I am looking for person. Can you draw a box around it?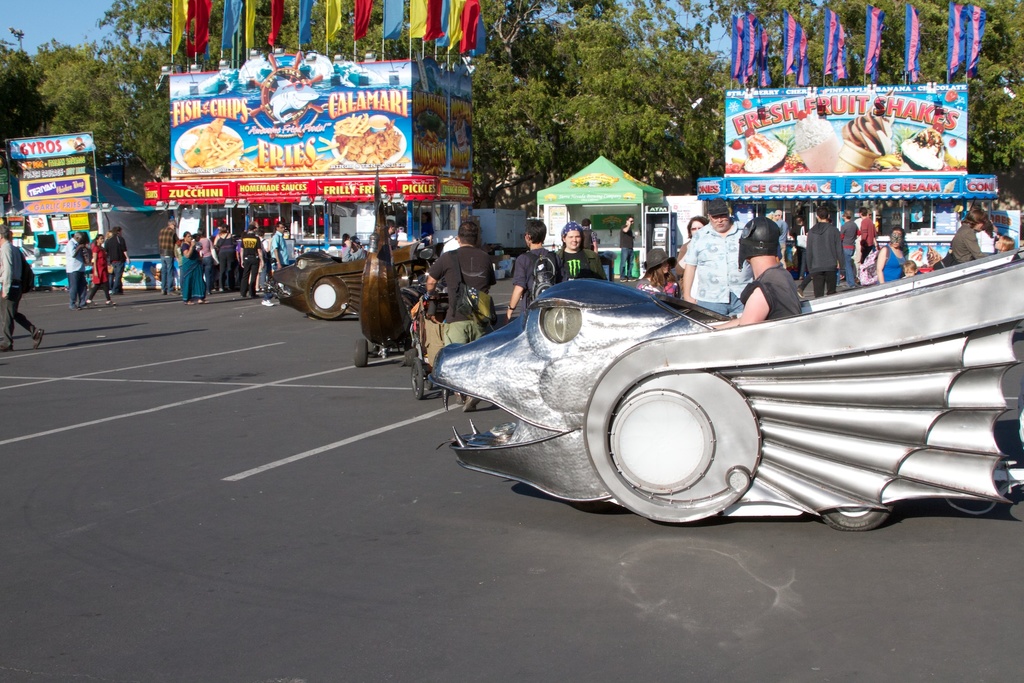
Sure, the bounding box is l=0, t=224, r=49, b=352.
